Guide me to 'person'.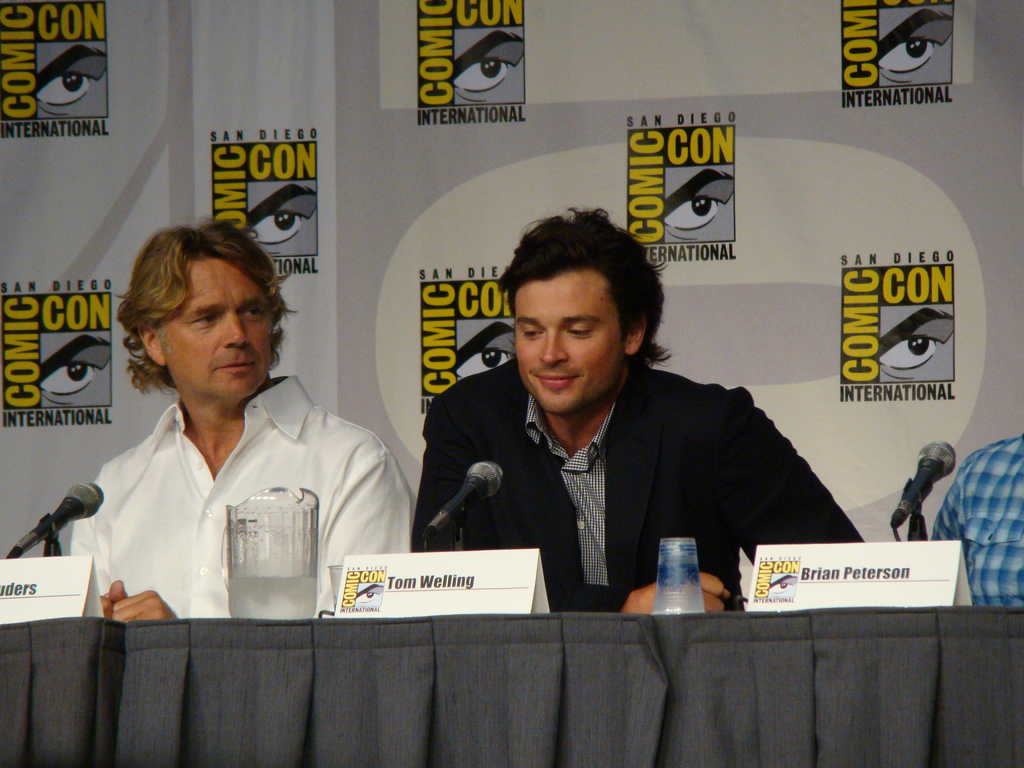
Guidance: region(930, 434, 1023, 607).
